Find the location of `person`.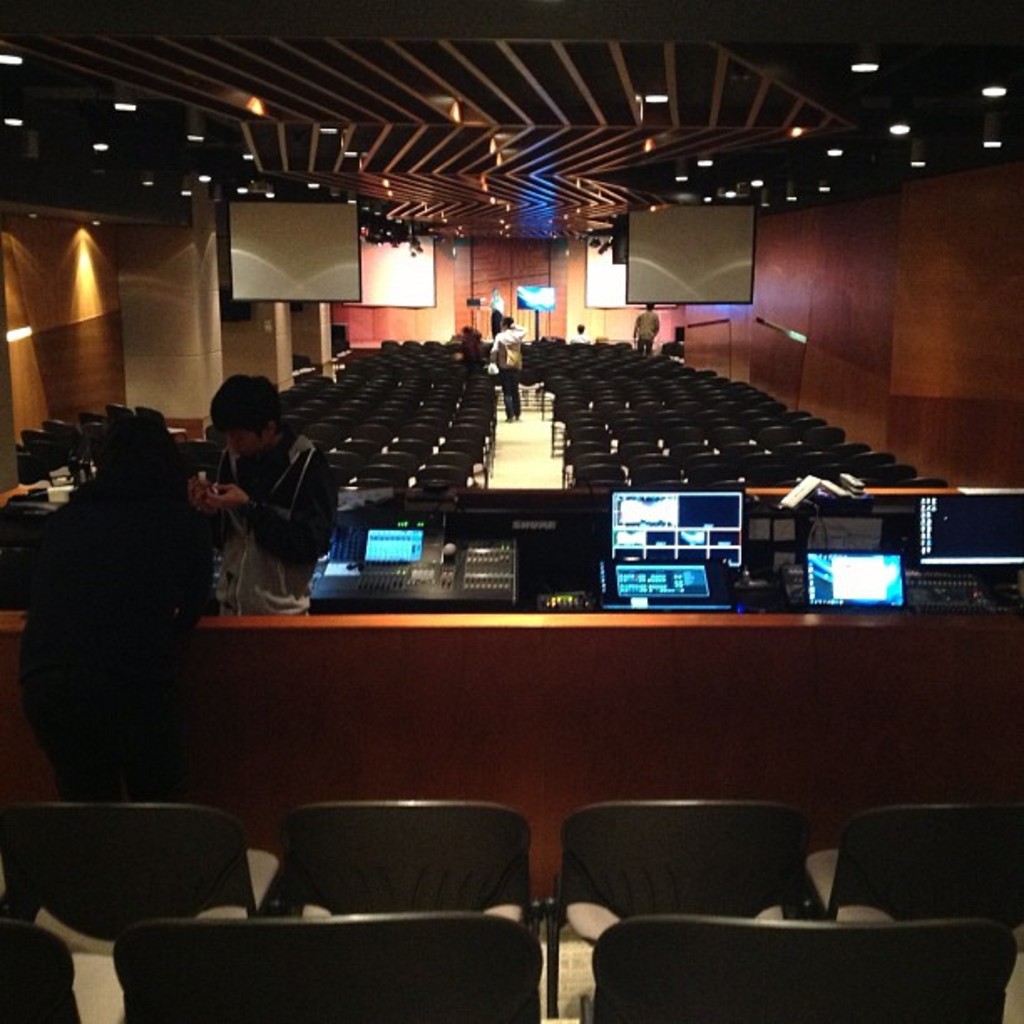
Location: (x1=179, y1=375, x2=326, y2=637).
